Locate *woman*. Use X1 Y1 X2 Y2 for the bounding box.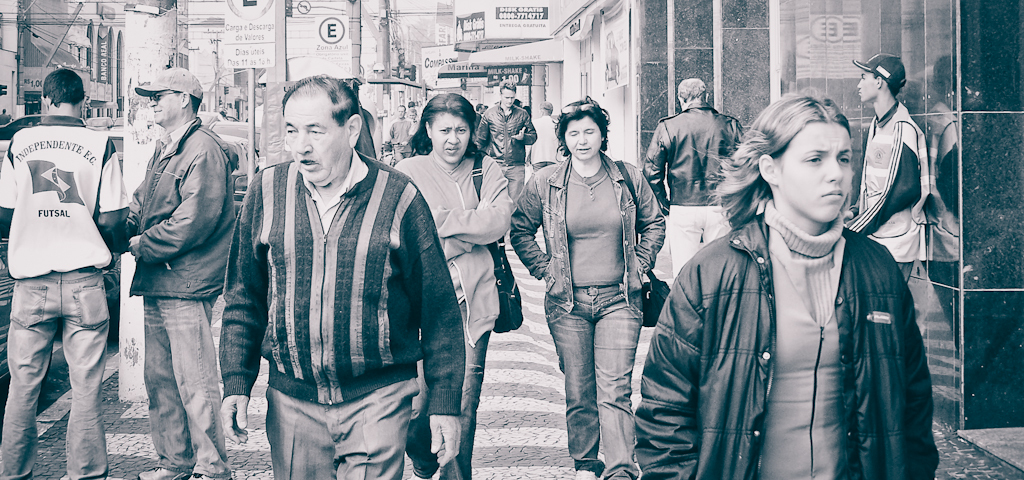
672 82 933 479.
